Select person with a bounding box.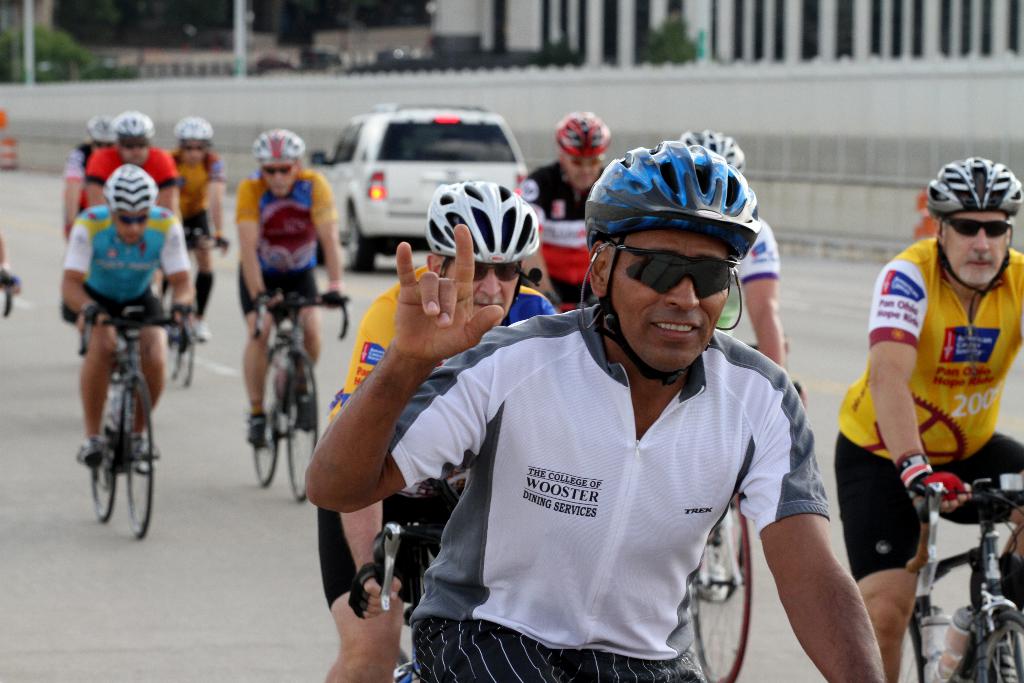
[518,109,613,309].
